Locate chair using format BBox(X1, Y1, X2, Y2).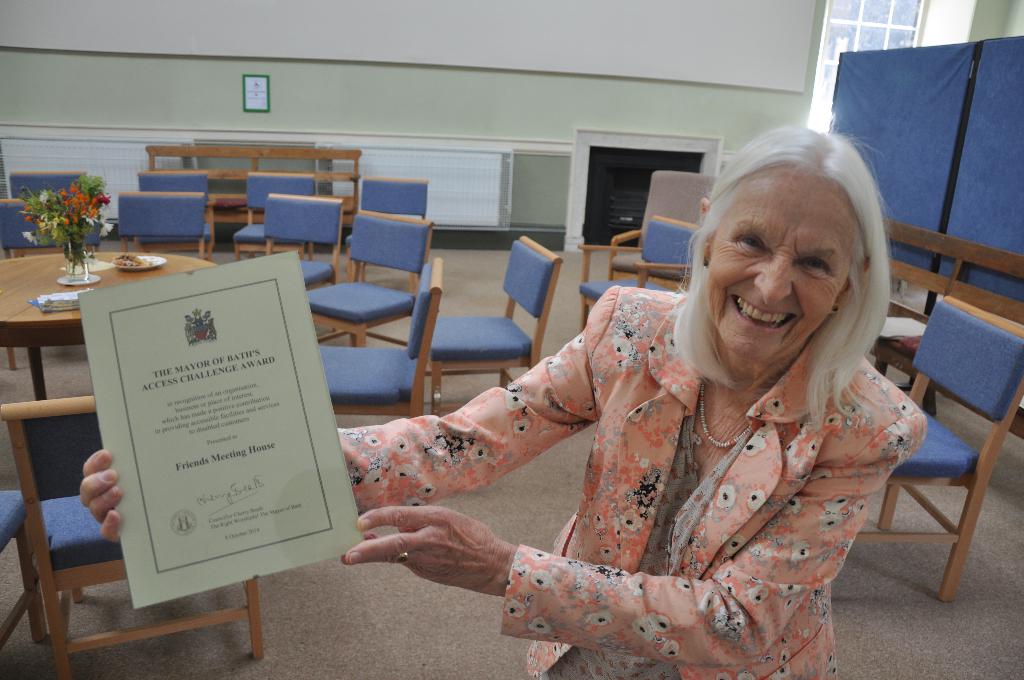
BBox(0, 205, 81, 366).
